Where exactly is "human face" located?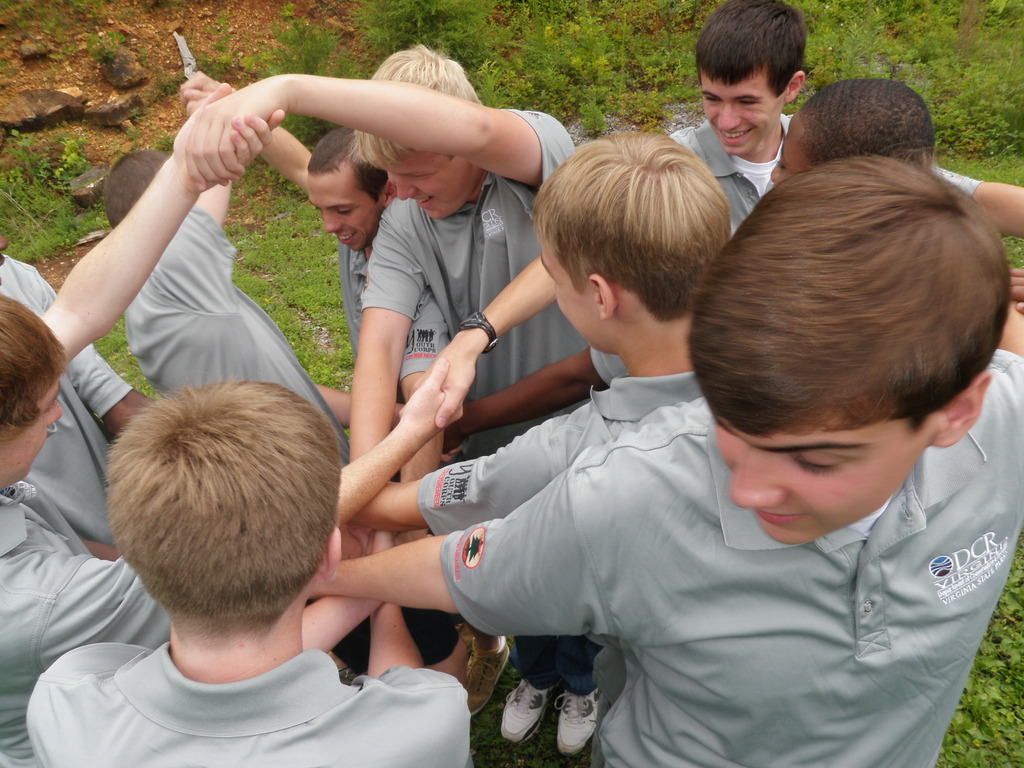
Its bounding box is rect(696, 76, 774, 158).
